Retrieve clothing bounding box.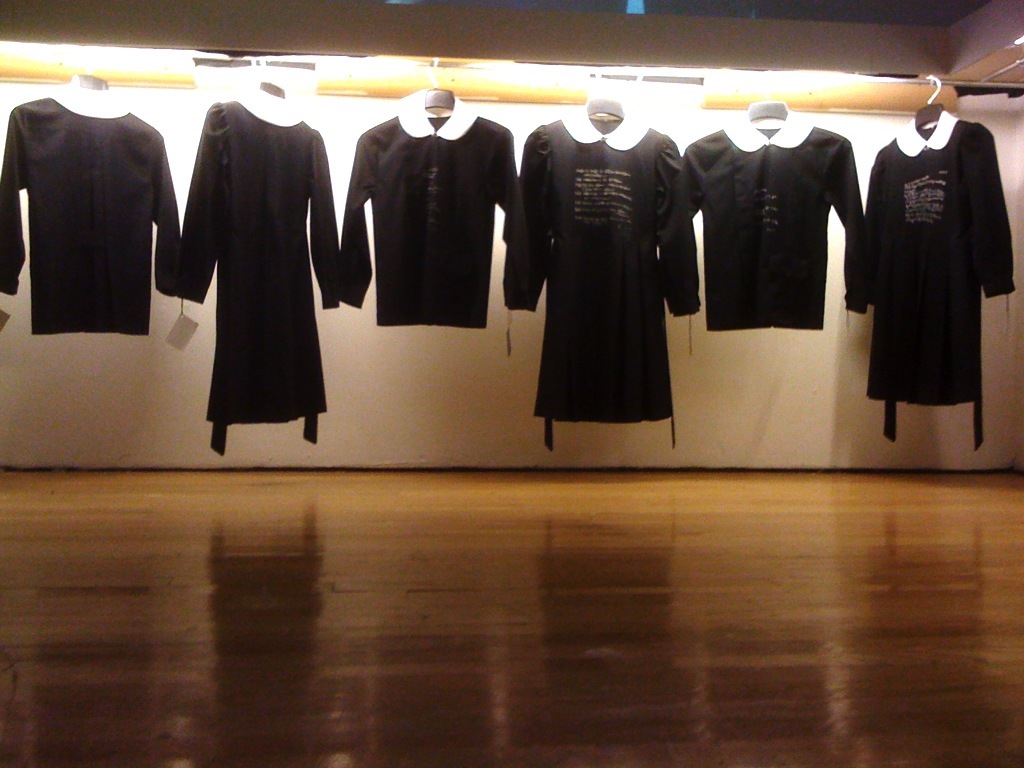
Bounding box: detection(0, 107, 176, 334).
